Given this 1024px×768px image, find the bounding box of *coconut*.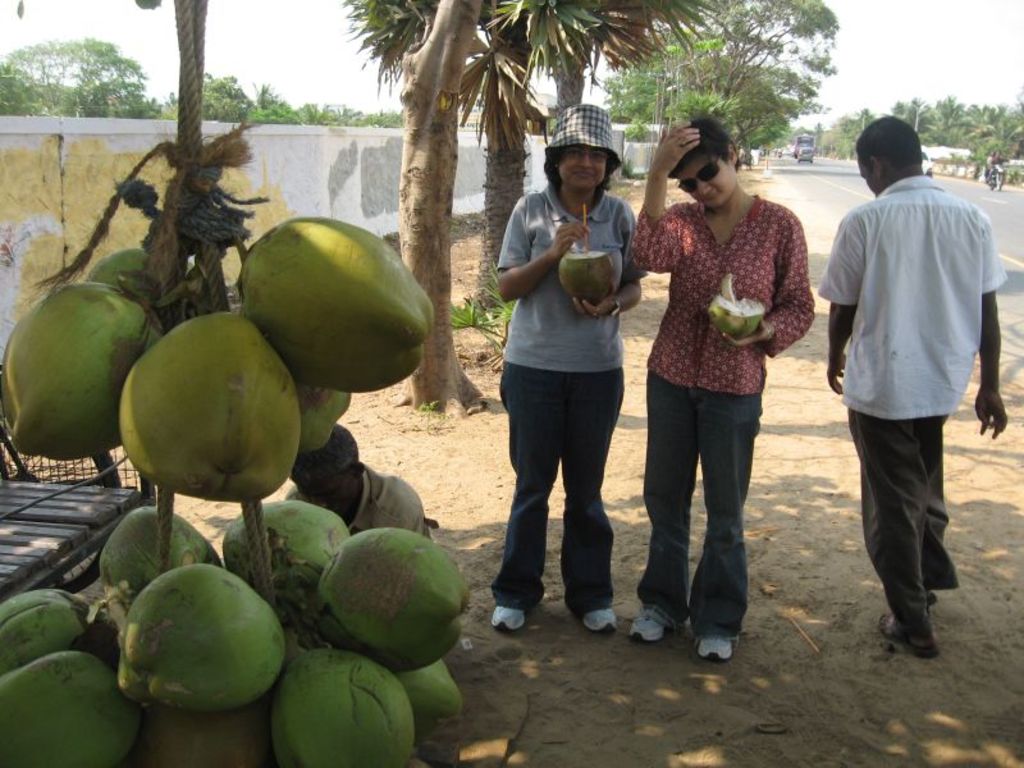
[238,219,434,397].
